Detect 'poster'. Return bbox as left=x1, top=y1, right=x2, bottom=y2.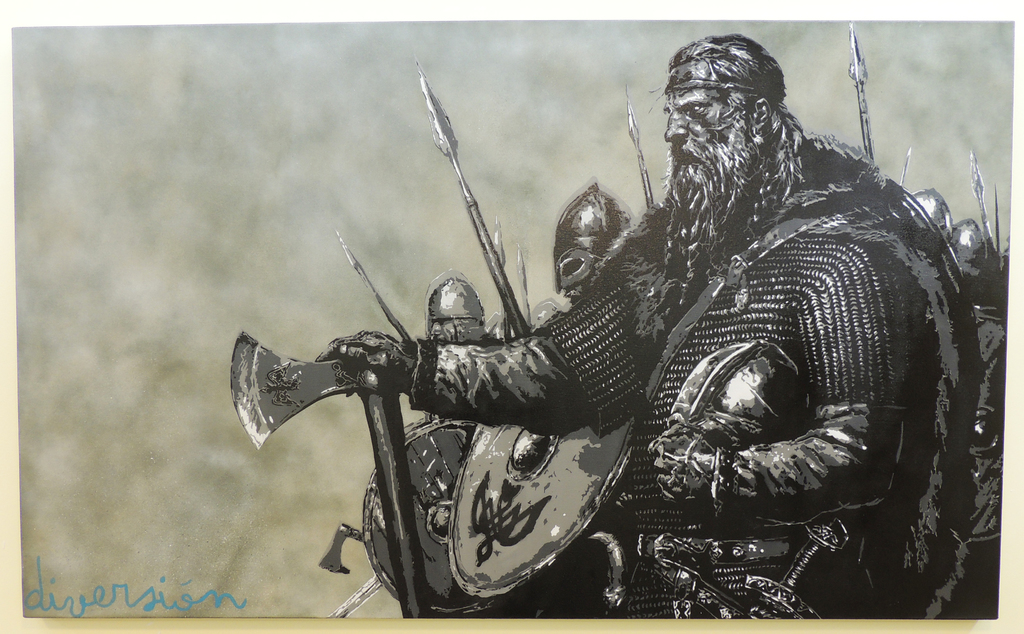
left=0, top=0, right=1023, bottom=633.
